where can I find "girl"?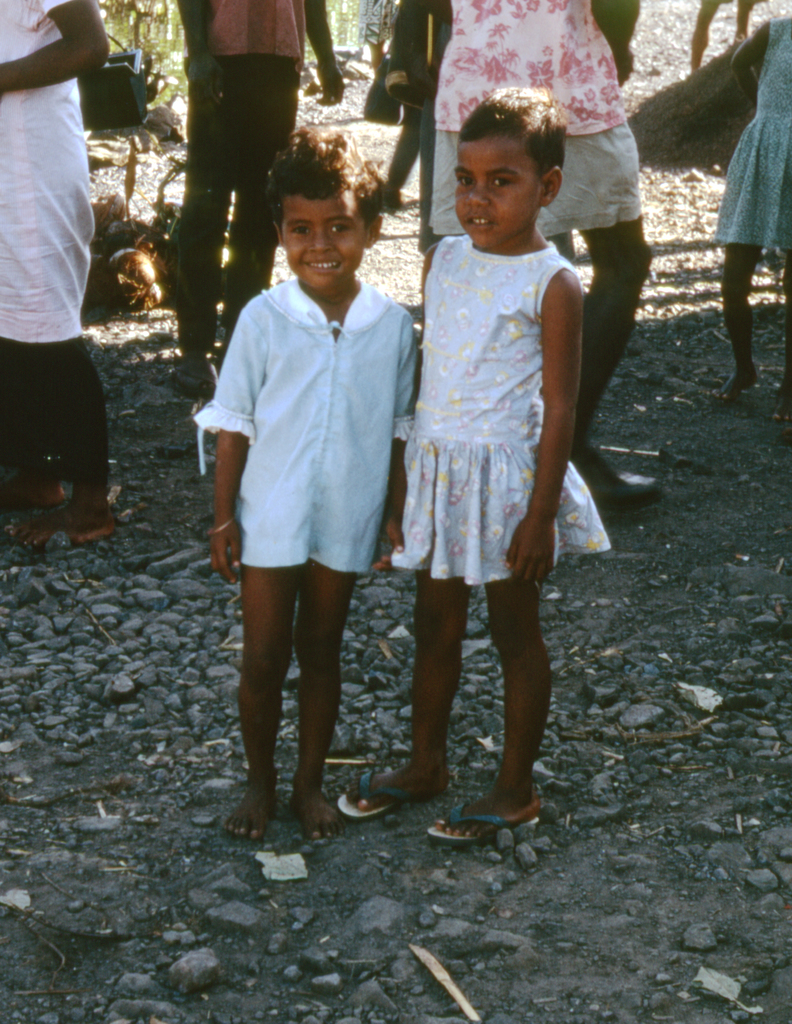
You can find it at (left=332, top=81, right=611, bottom=845).
